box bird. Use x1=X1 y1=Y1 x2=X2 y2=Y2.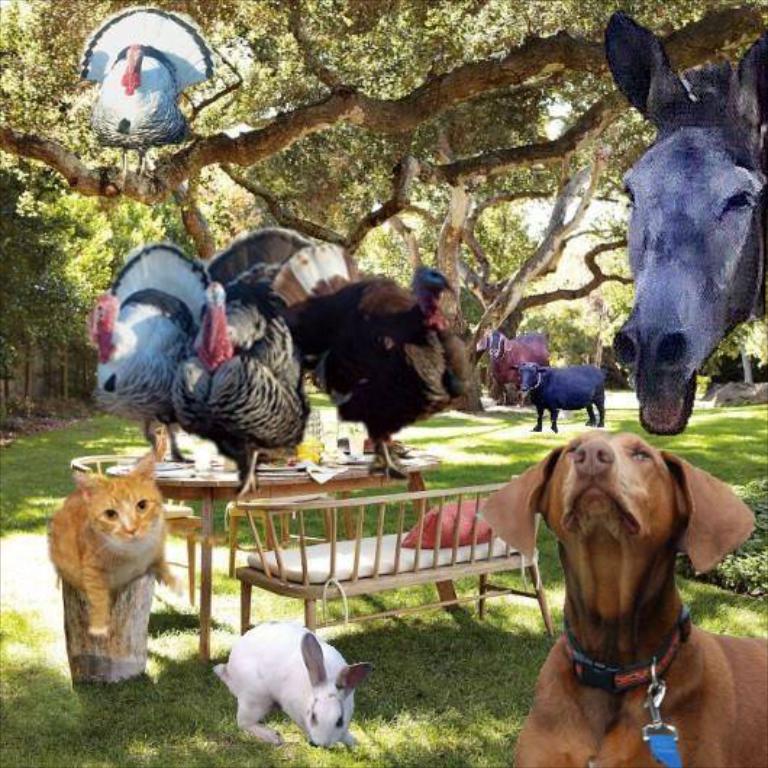
x1=175 y1=226 x2=312 y2=498.
